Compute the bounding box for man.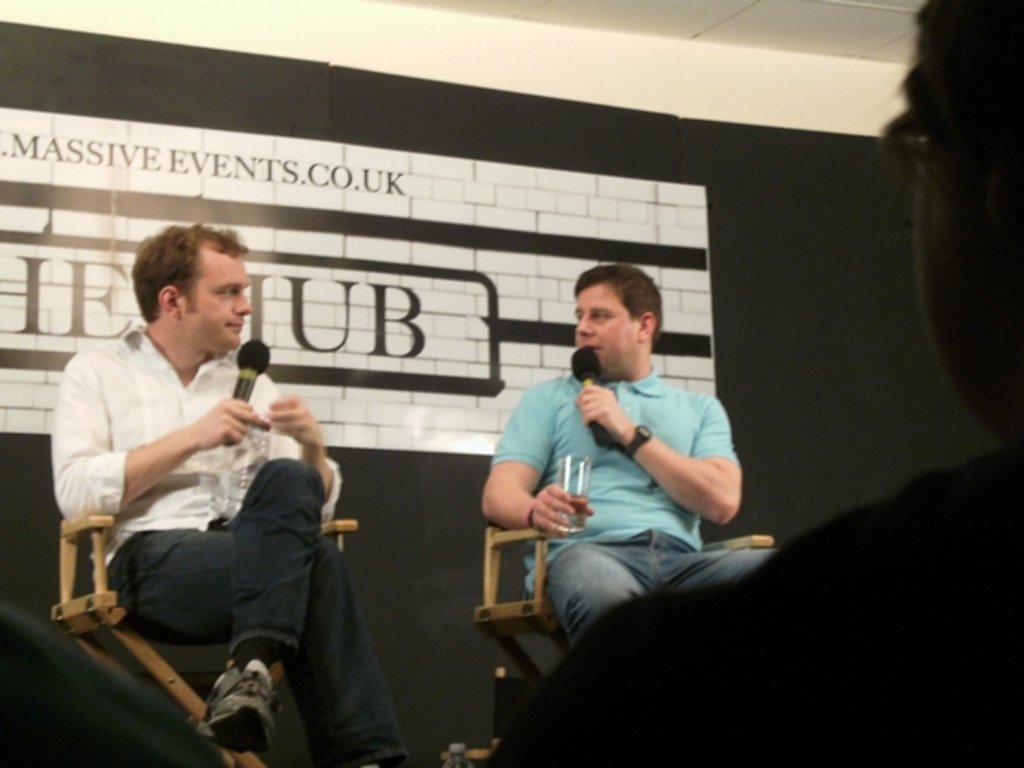
474 263 771 698.
